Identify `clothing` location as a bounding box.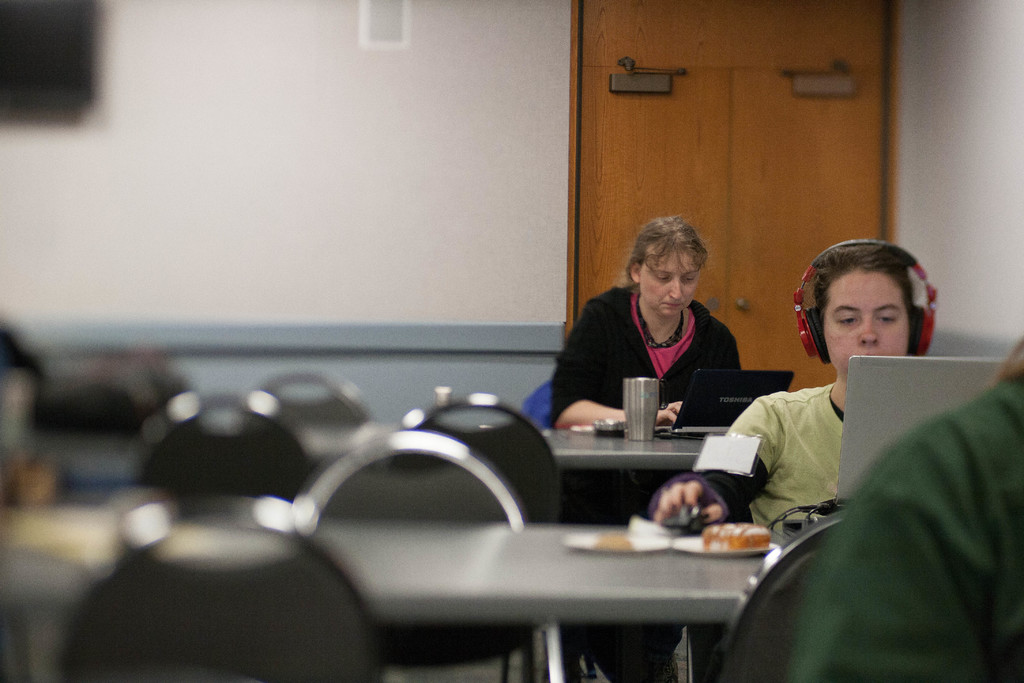
bbox=[691, 339, 851, 514].
